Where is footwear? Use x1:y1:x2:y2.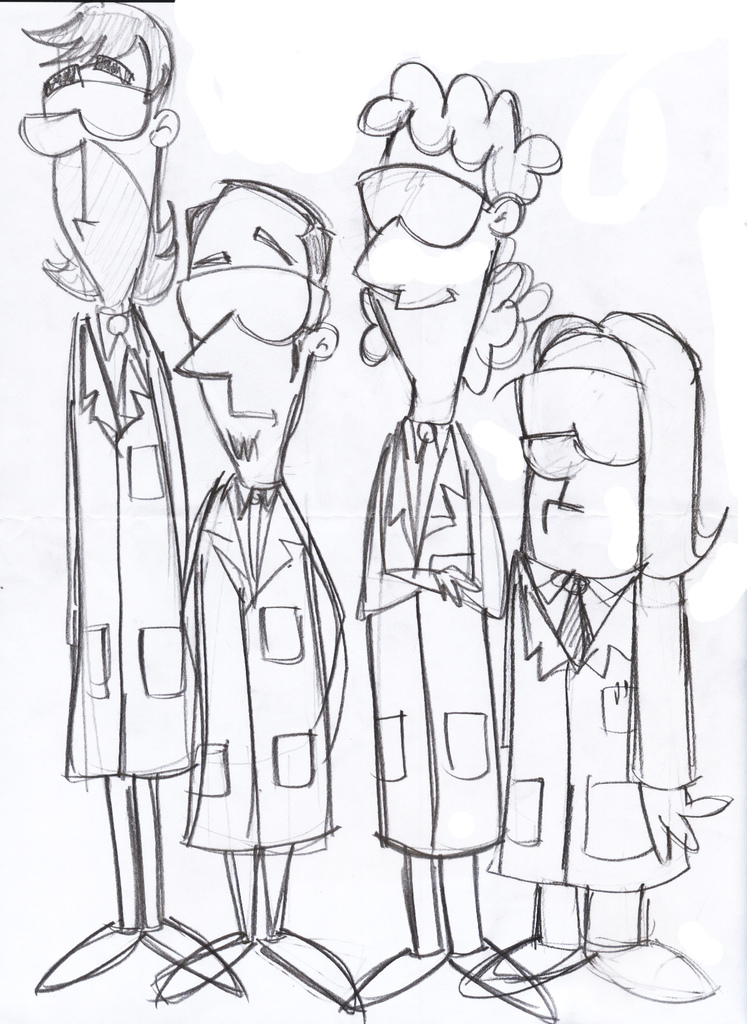
456:935:600:993.
